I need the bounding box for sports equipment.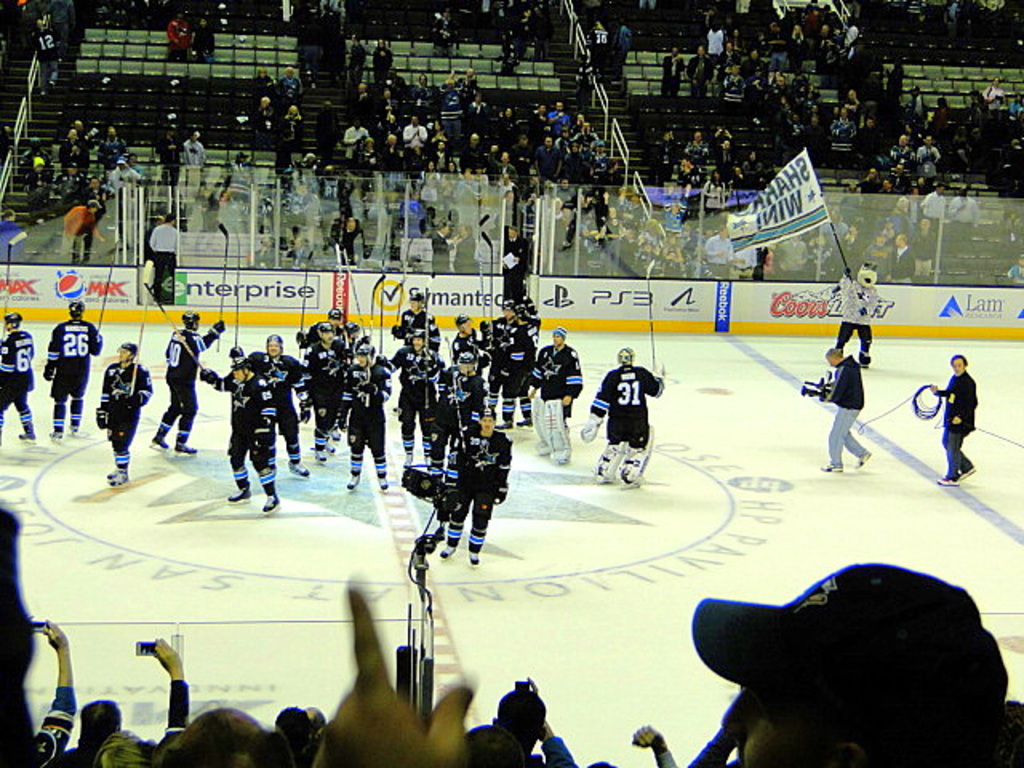
Here it is: x1=208, y1=318, x2=224, y2=339.
